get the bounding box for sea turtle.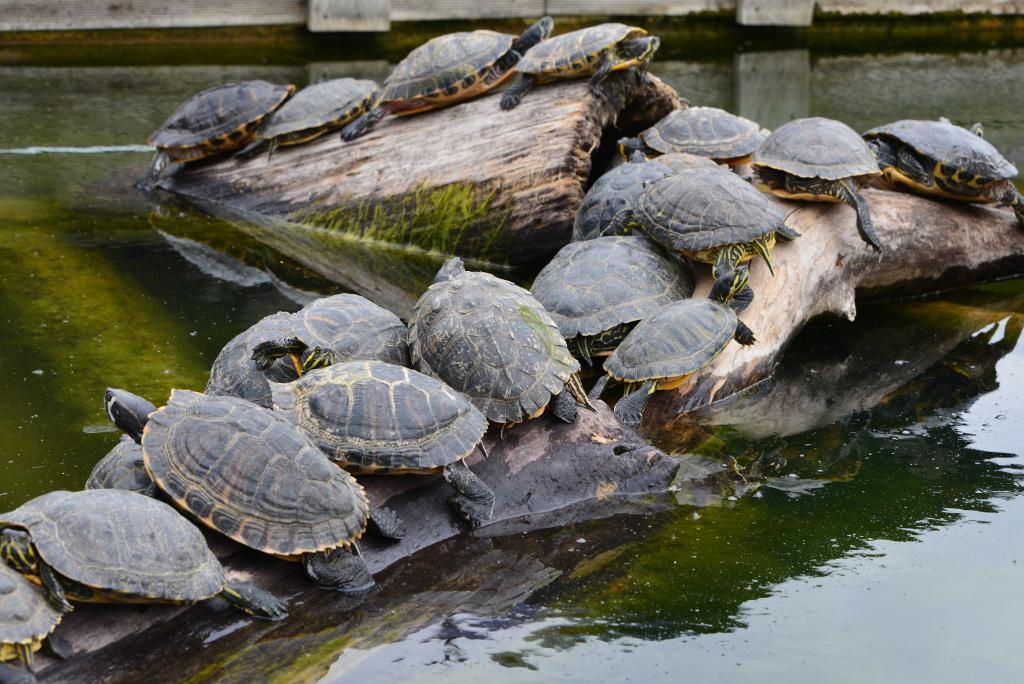
[340,13,552,141].
